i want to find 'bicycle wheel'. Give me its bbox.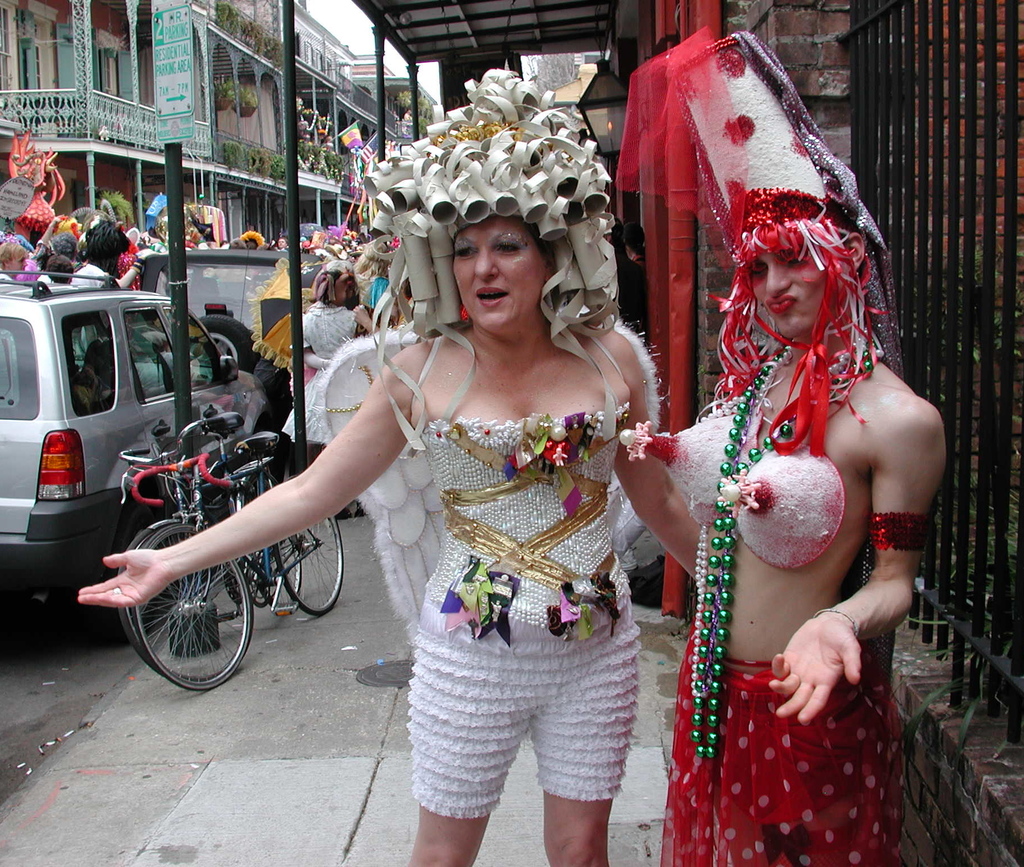
l=247, t=469, r=305, b=617.
